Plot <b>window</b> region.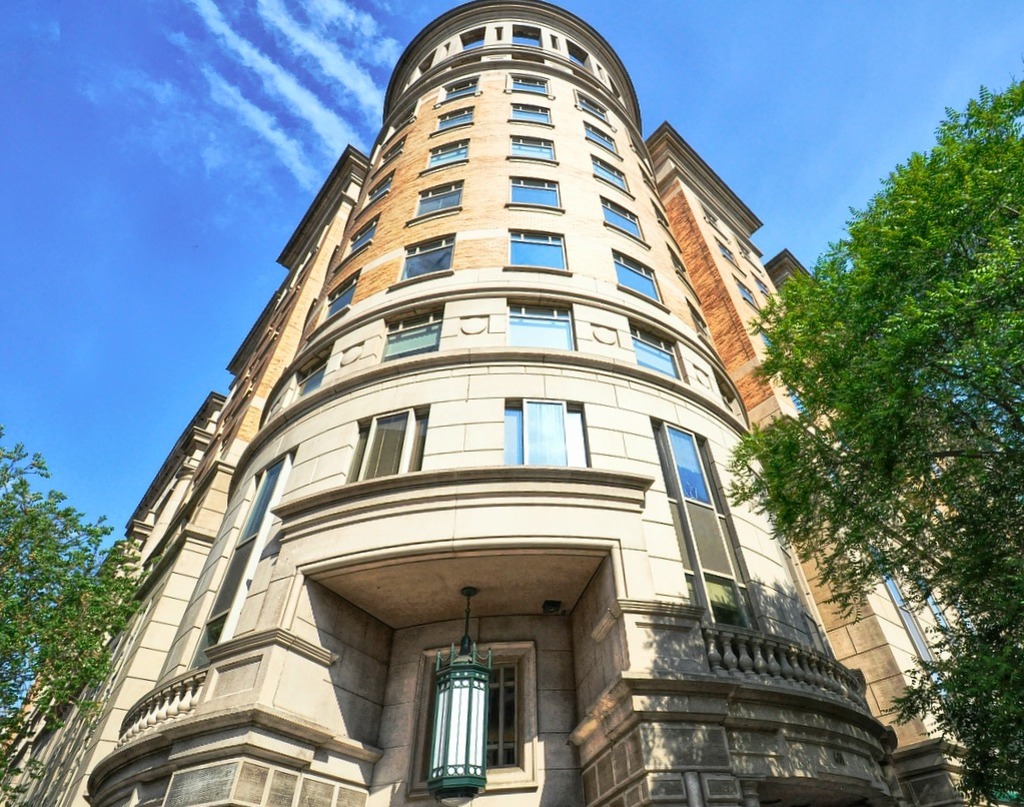
Plotted at select_region(380, 303, 444, 360).
